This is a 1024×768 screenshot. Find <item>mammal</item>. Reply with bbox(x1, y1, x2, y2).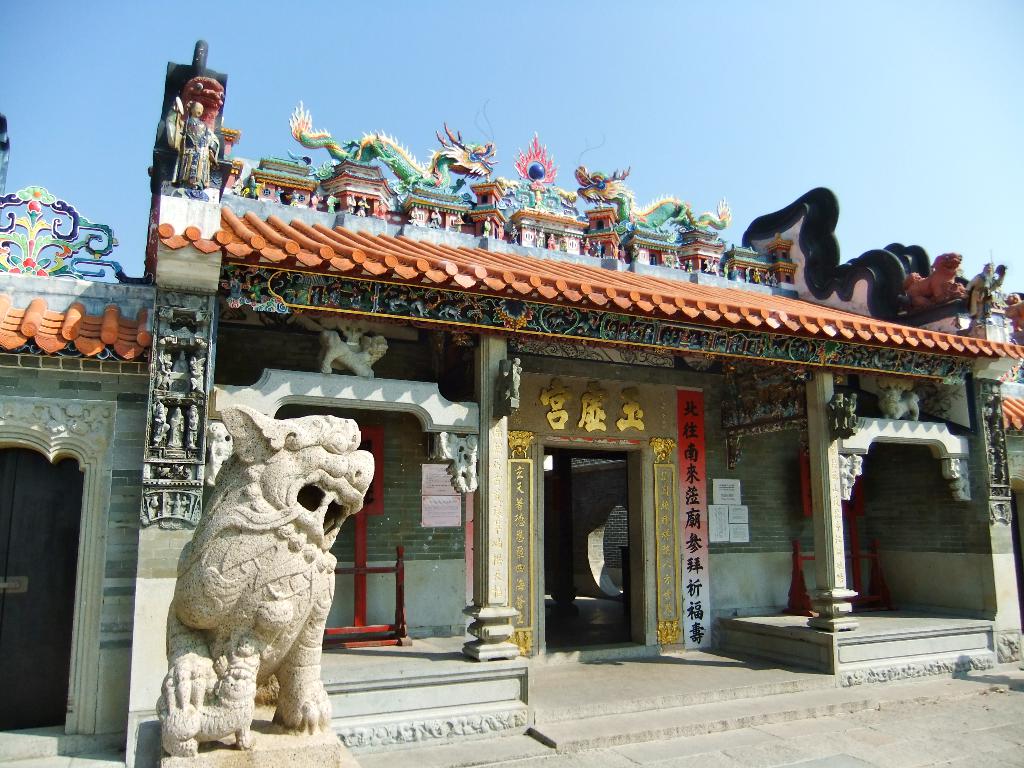
bbox(484, 214, 492, 234).
